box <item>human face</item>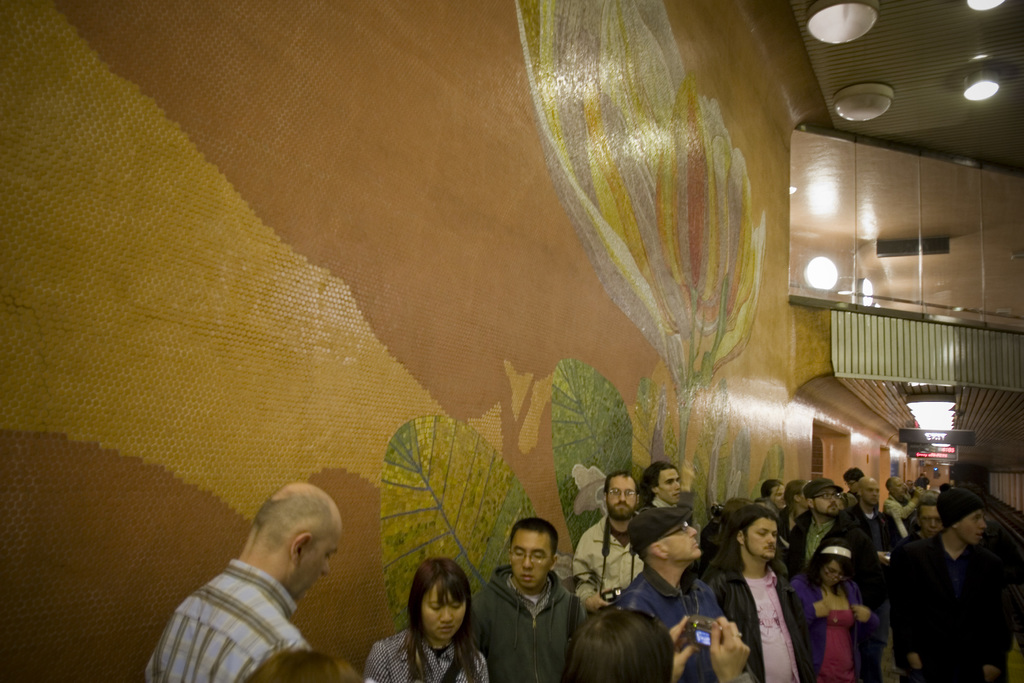
959 509 989 545
